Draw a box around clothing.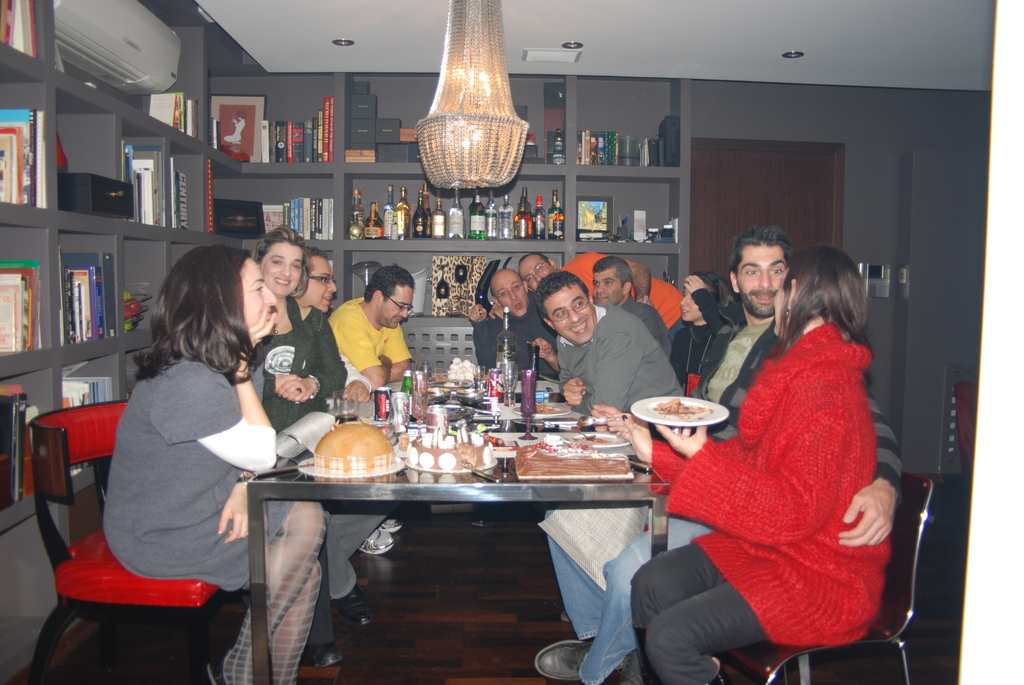
x1=248 y1=295 x2=347 y2=479.
